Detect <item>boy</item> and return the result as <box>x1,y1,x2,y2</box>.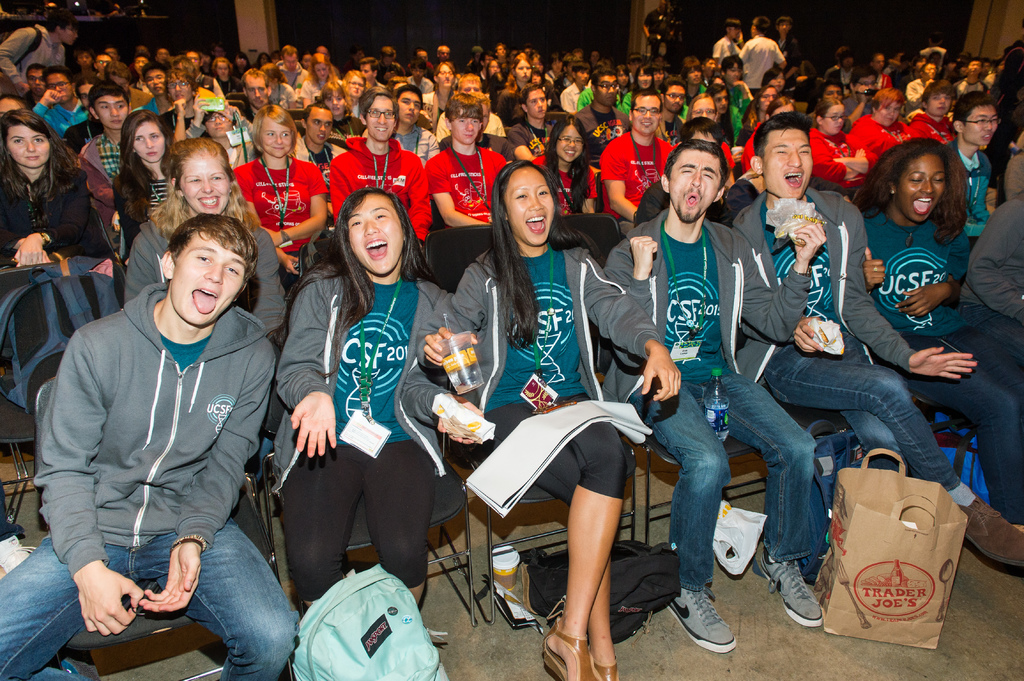
<box>0,211,301,680</box>.
